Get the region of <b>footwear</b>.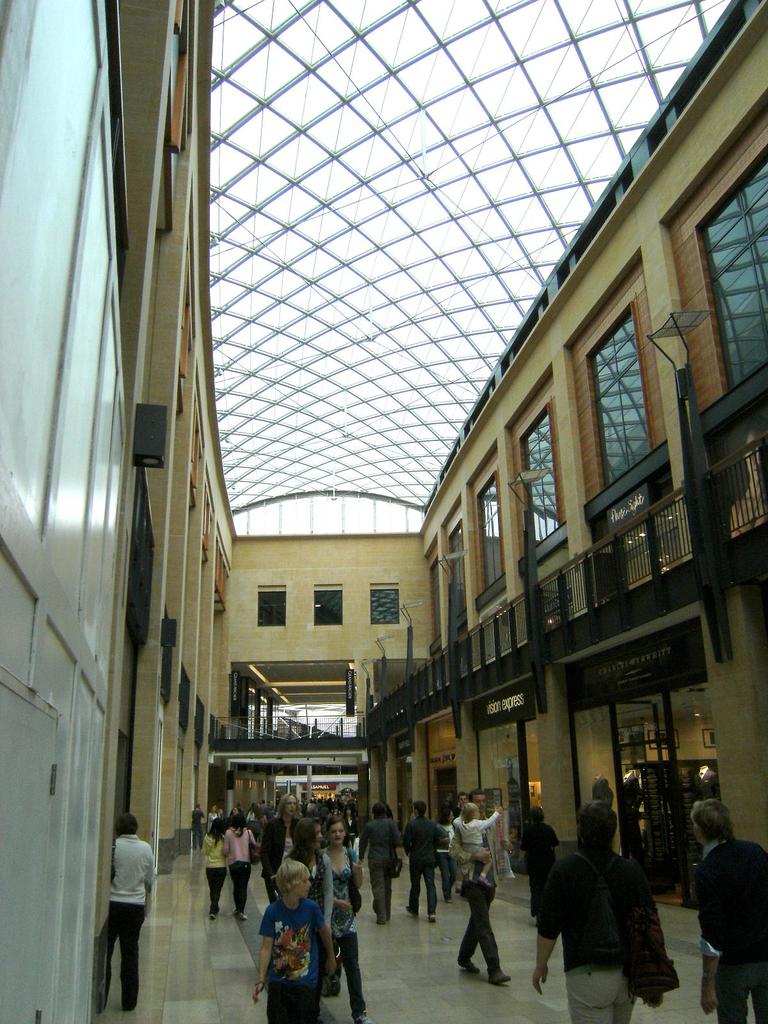
[232, 911, 250, 923].
